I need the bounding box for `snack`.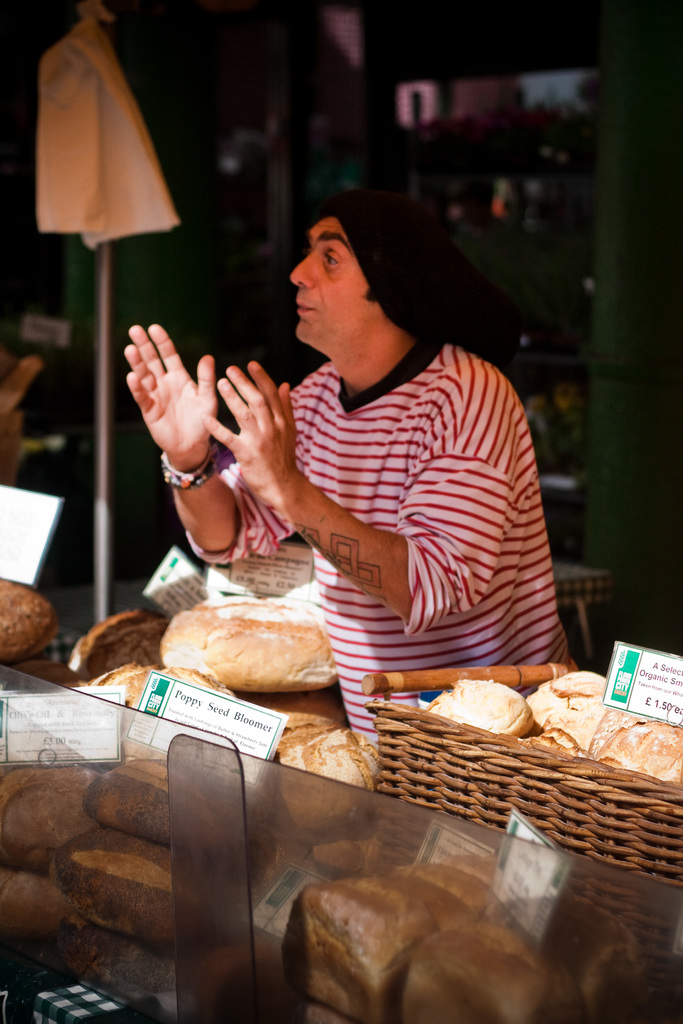
Here it is: [left=81, top=756, right=253, bottom=854].
